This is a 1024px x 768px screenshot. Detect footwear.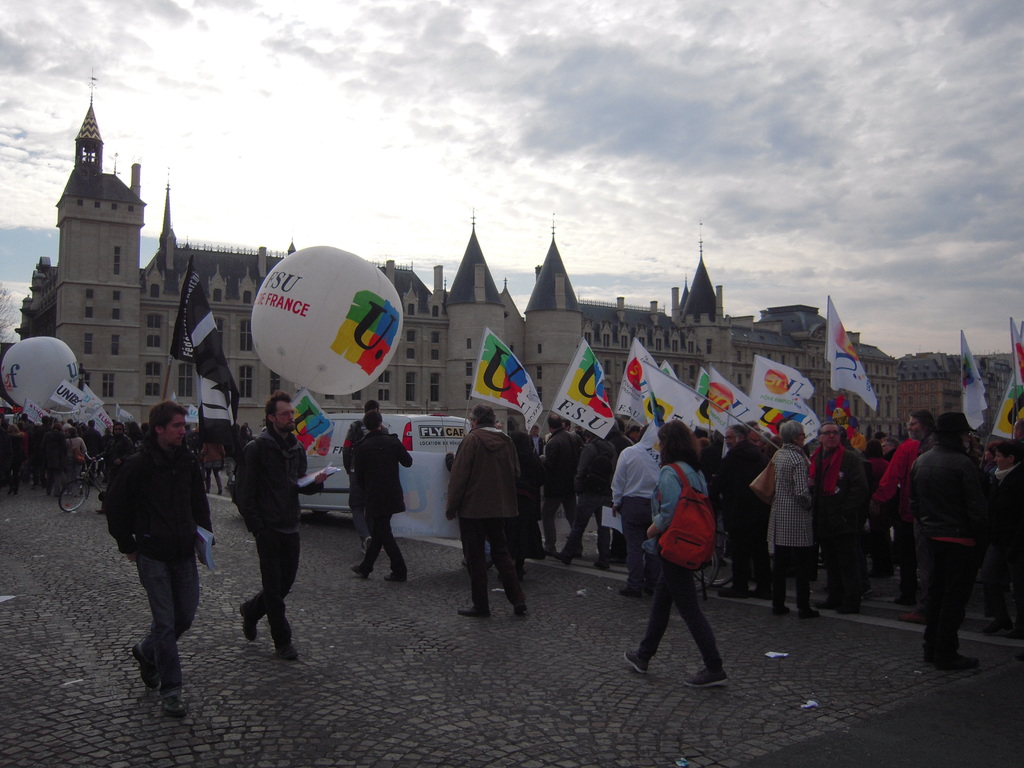
x1=750, y1=588, x2=769, y2=597.
